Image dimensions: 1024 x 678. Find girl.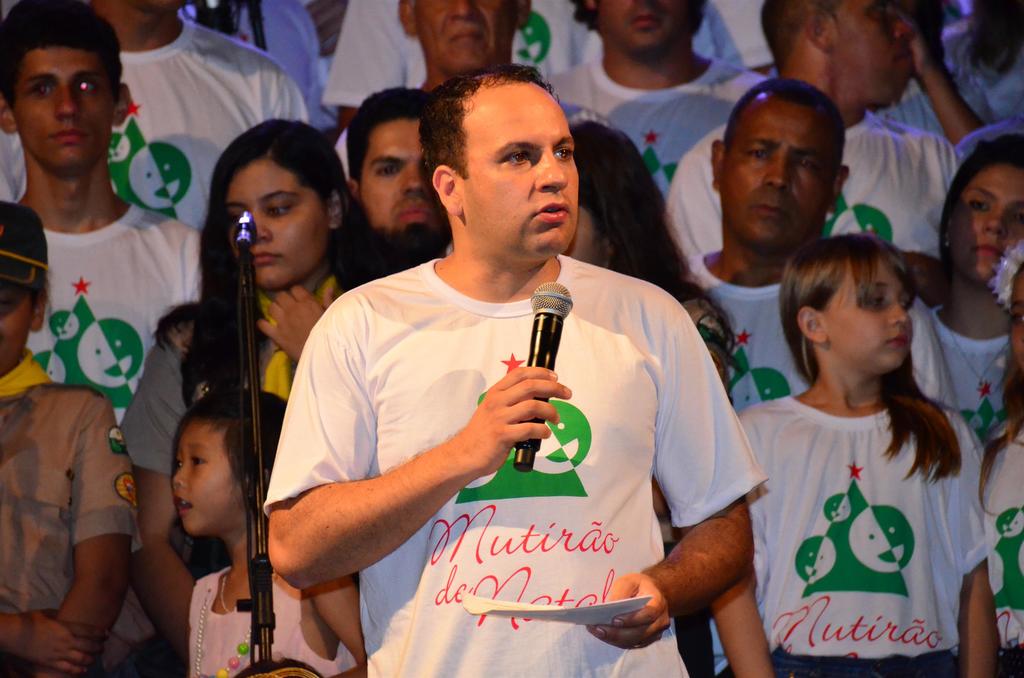
region(922, 132, 1023, 439).
